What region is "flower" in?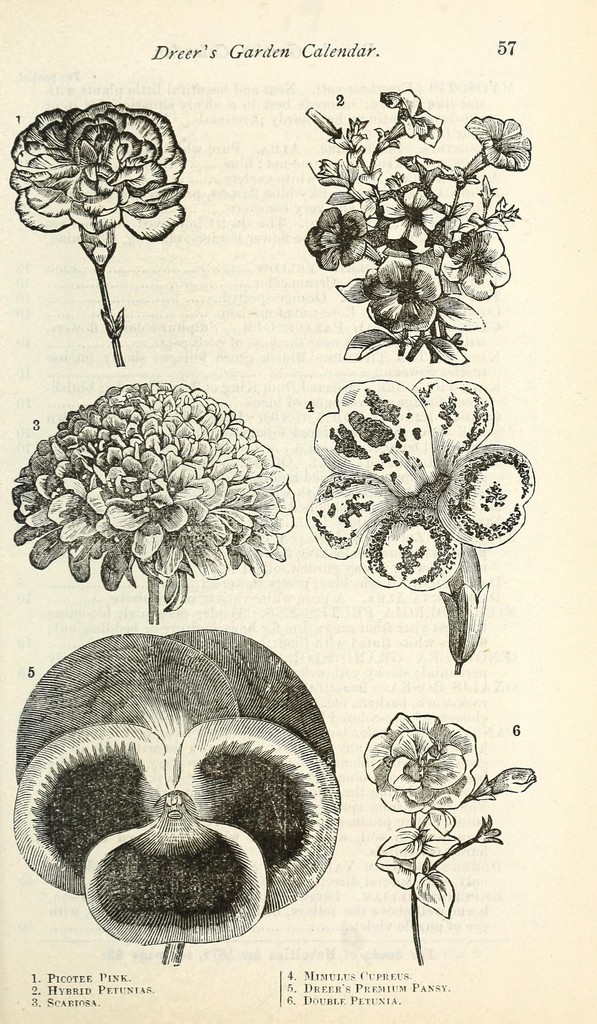
<bbox>4, 376, 301, 612</bbox>.
